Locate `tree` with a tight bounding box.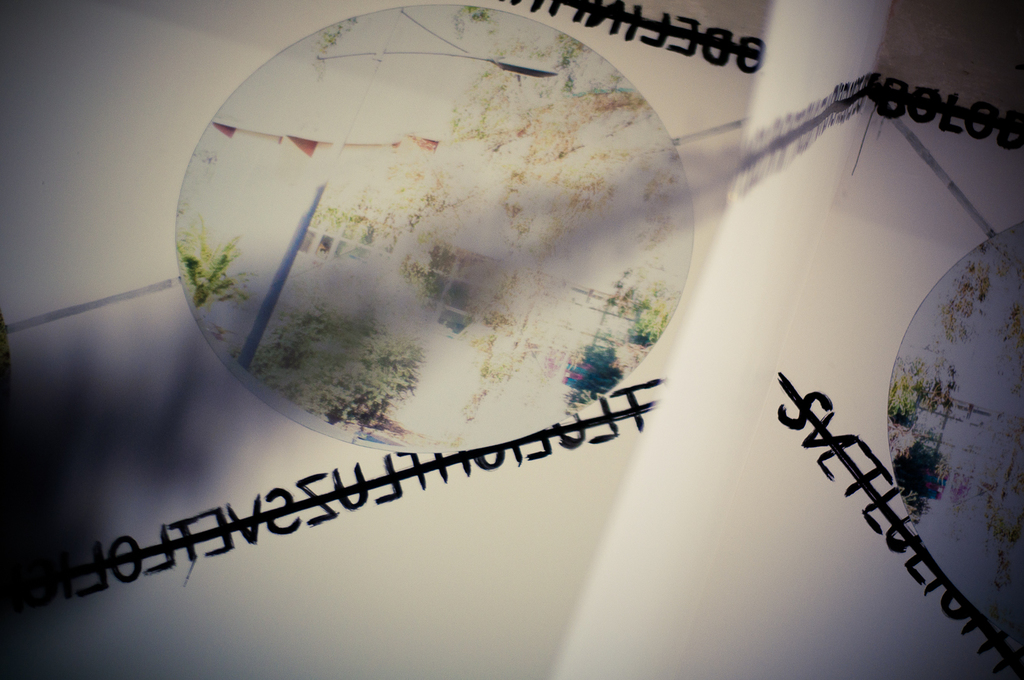
Rect(940, 226, 1023, 345).
